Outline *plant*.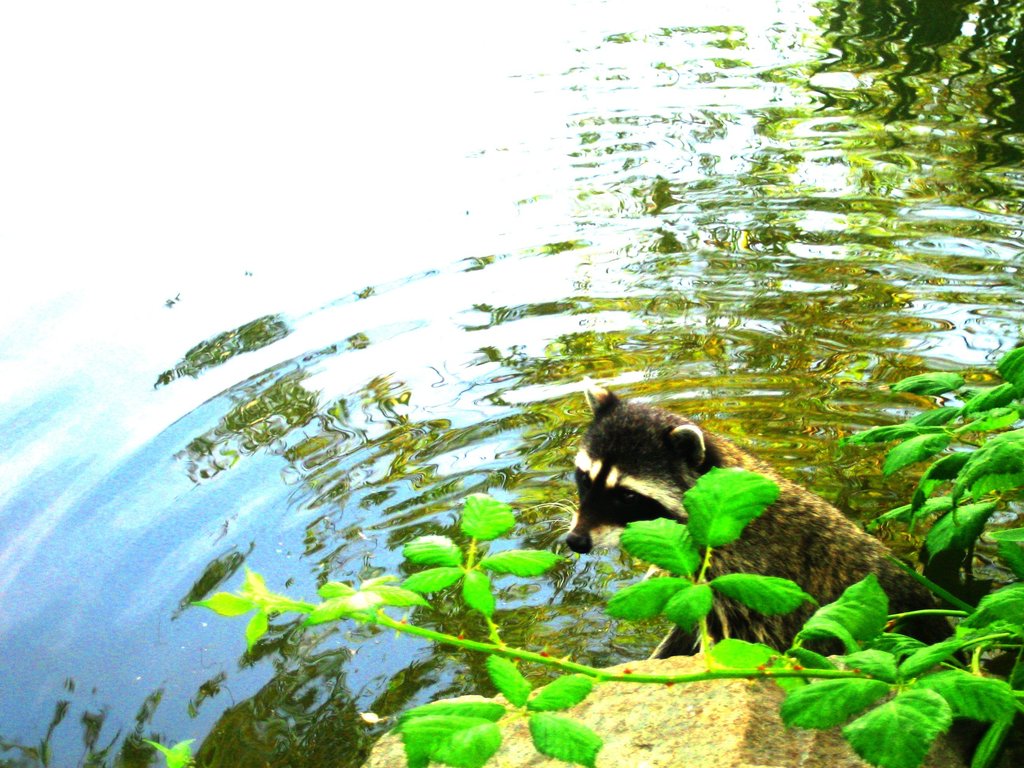
Outline: [left=192, top=347, right=1023, bottom=767].
